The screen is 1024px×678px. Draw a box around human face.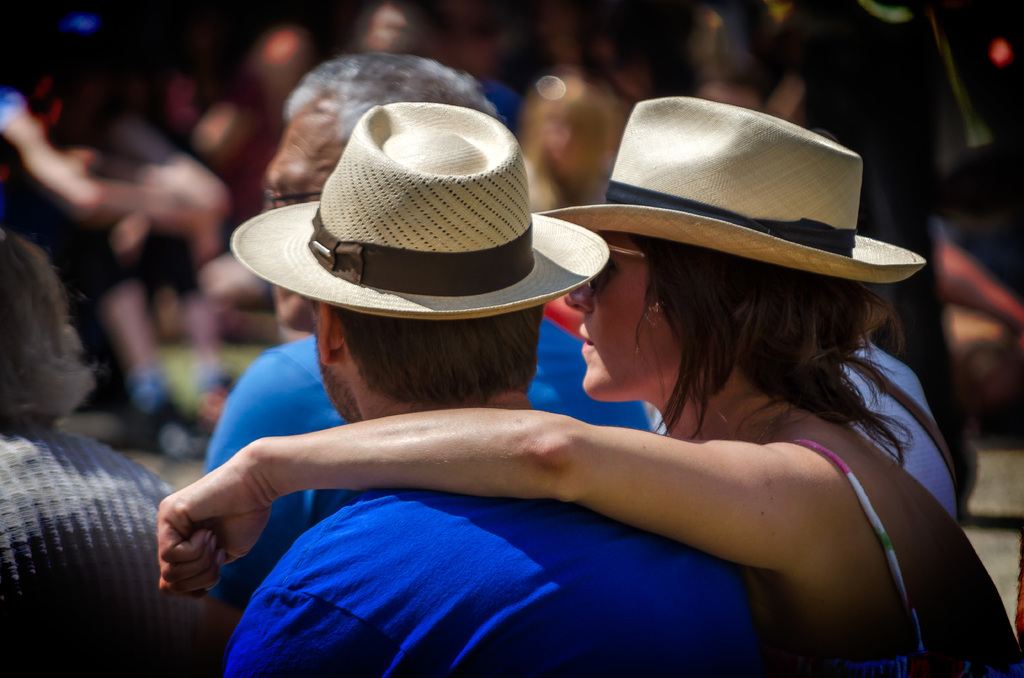
[568,232,683,405].
